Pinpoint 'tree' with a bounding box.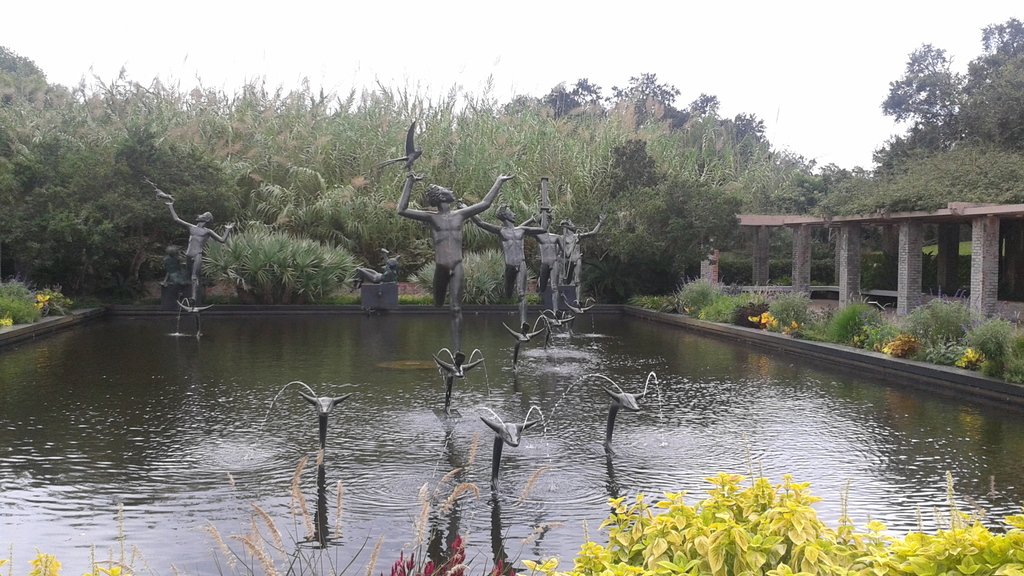
select_region(0, 44, 75, 120).
